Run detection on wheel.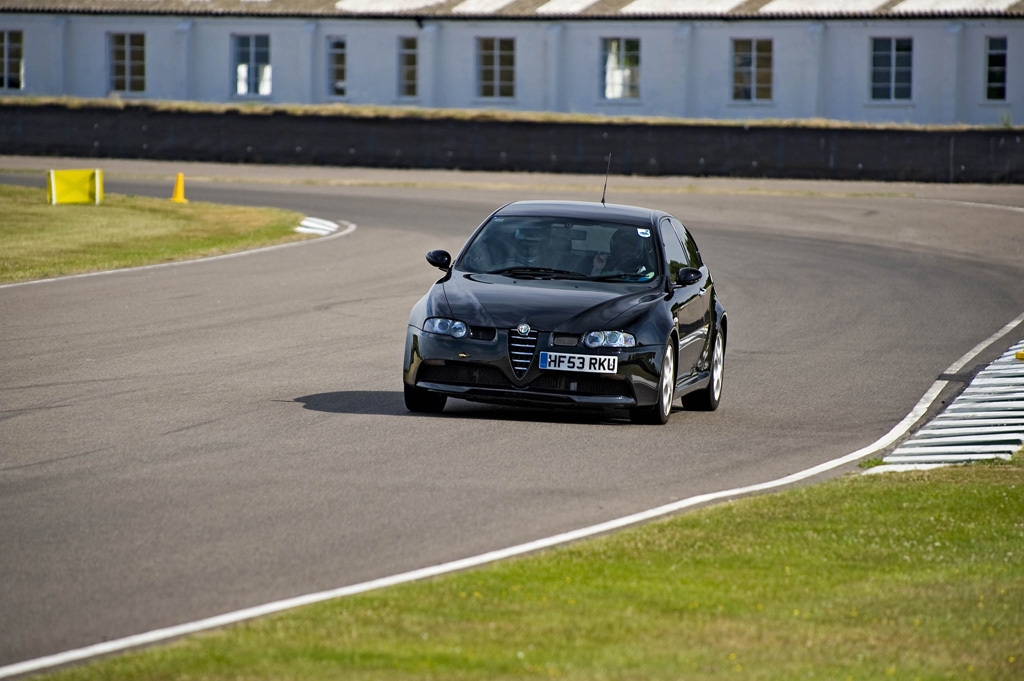
Result: [620, 341, 678, 422].
